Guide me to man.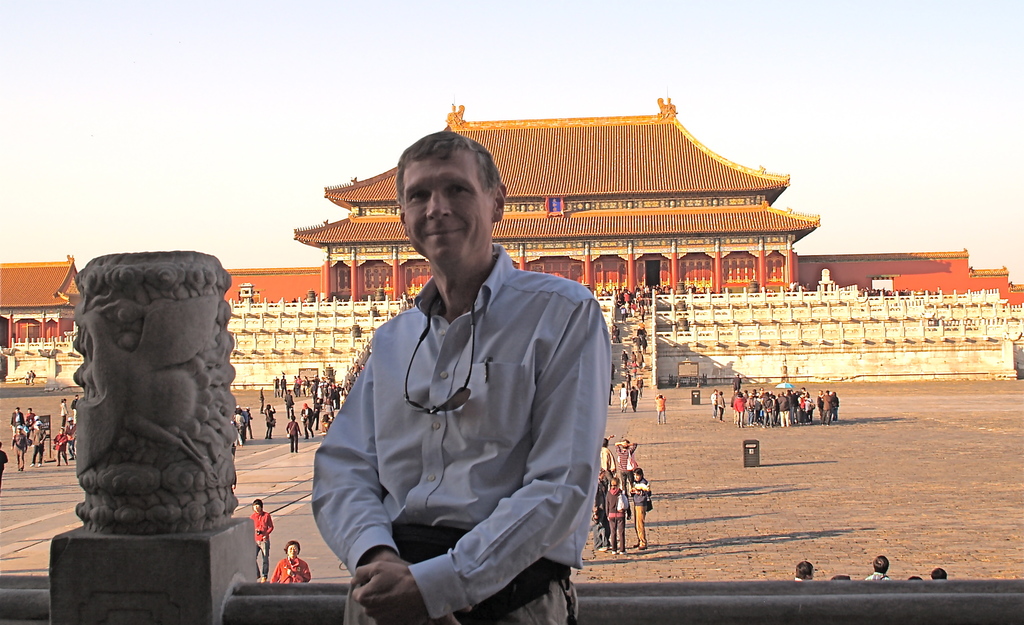
Guidance: x1=598 y1=433 x2=620 y2=494.
